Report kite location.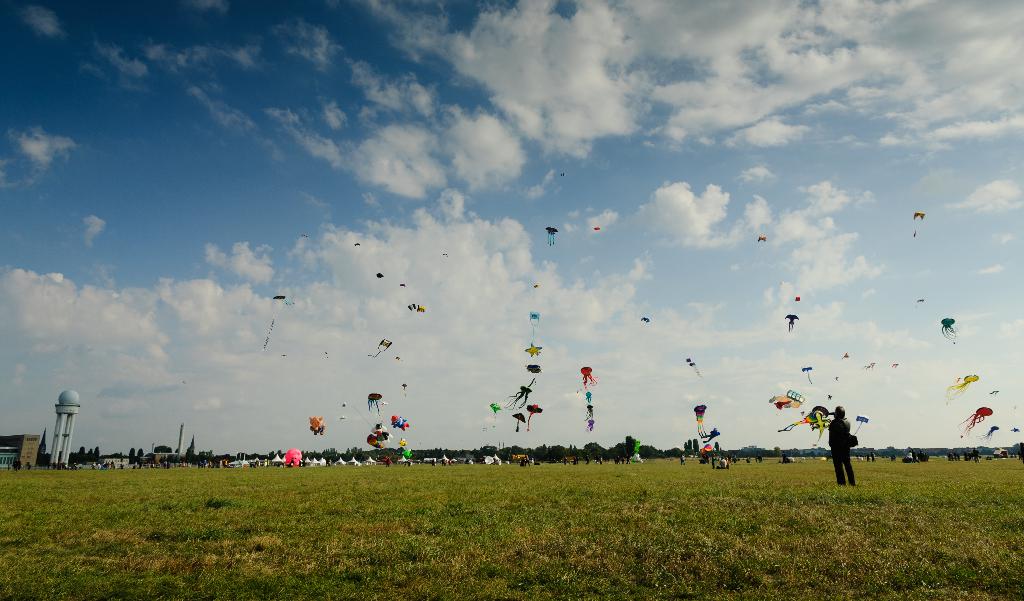
Report: select_region(504, 384, 532, 413).
